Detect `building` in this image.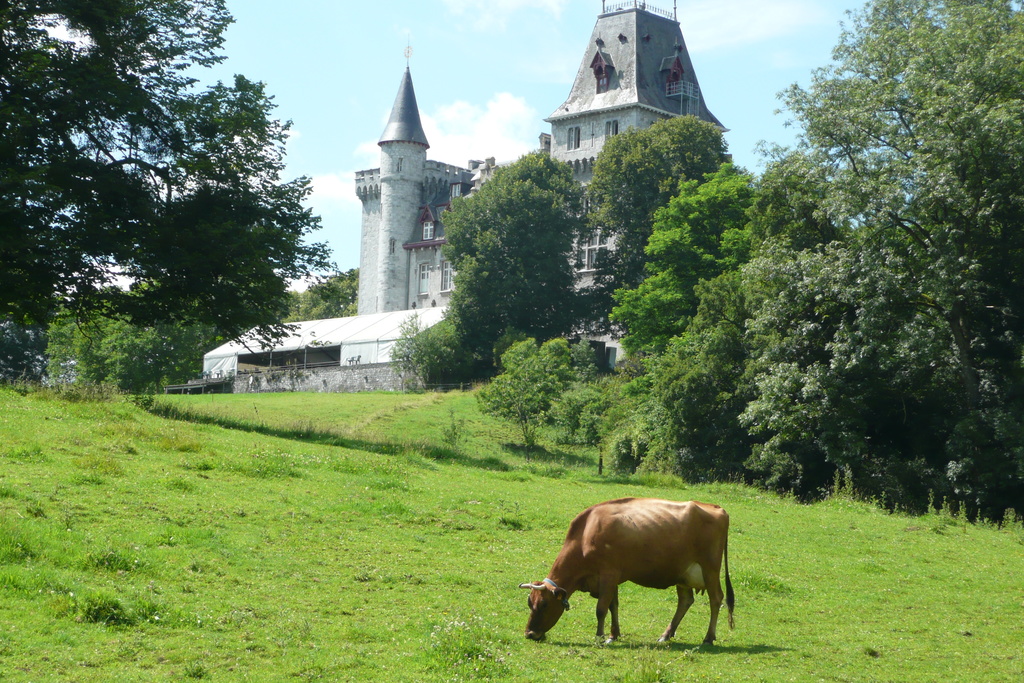
Detection: 220:308:449:391.
